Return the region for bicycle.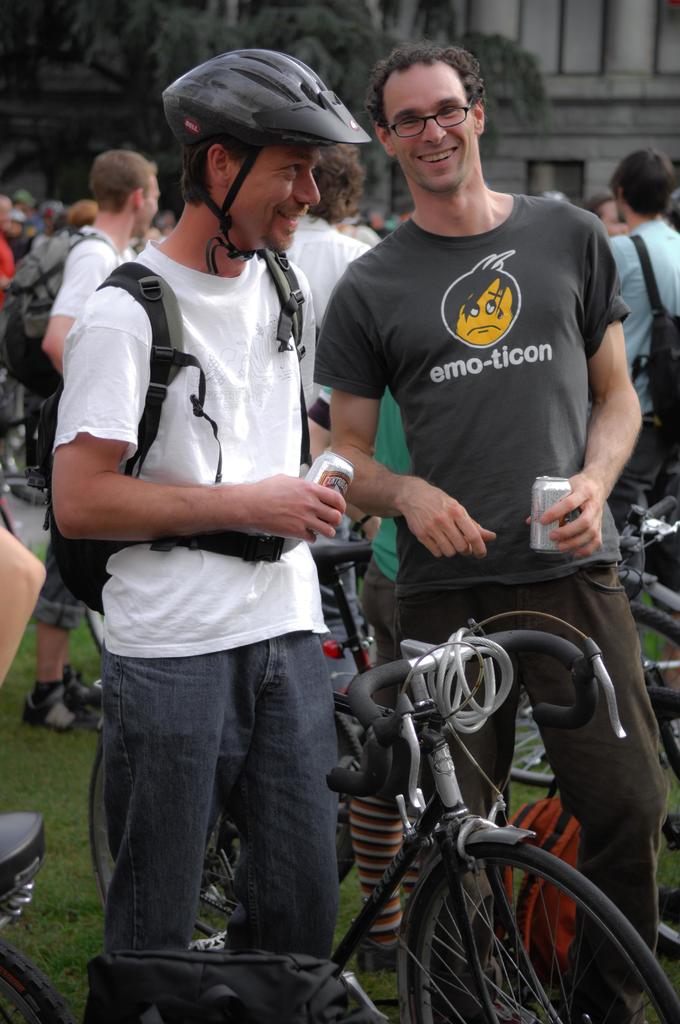
{"left": 0, "top": 371, "right": 49, "bottom": 564}.
